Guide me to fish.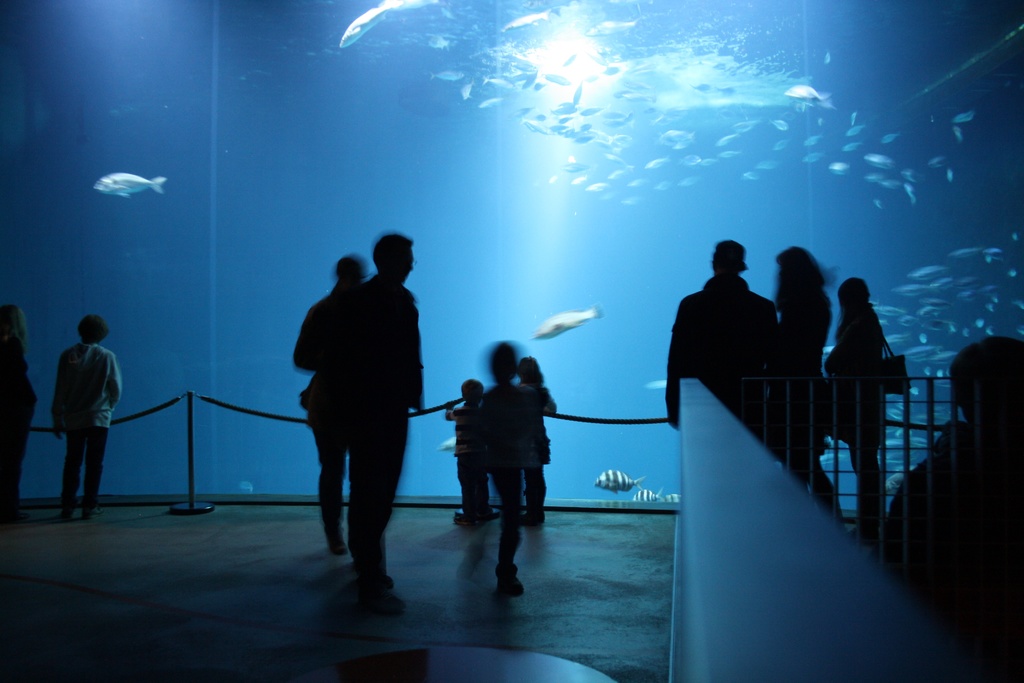
Guidance: rect(771, 140, 787, 148).
